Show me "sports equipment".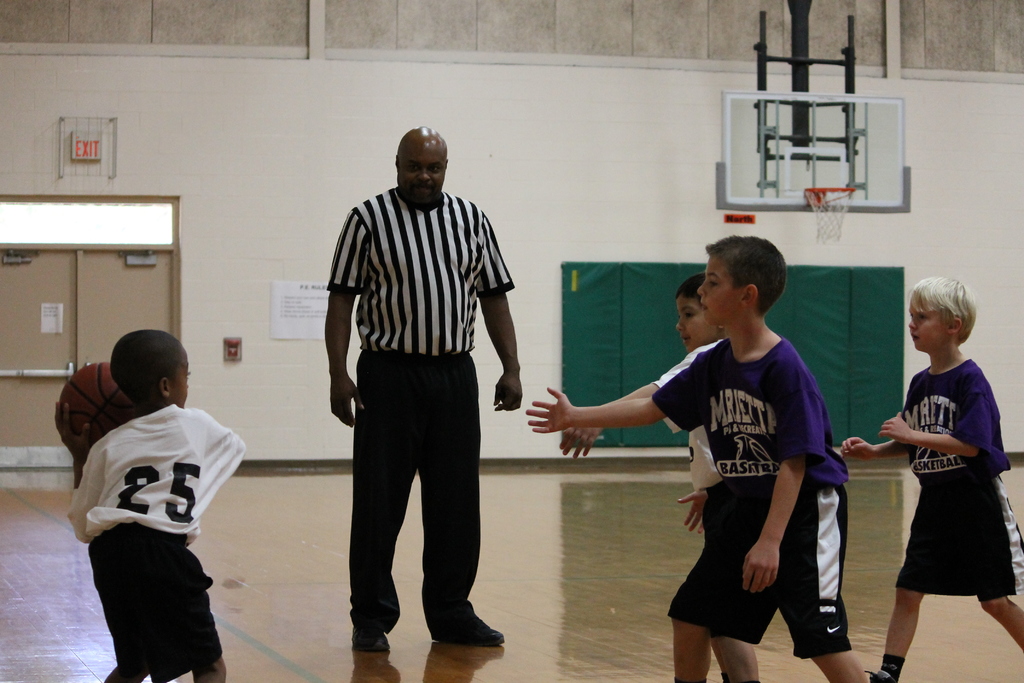
"sports equipment" is here: [left=862, top=662, right=900, bottom=682].
